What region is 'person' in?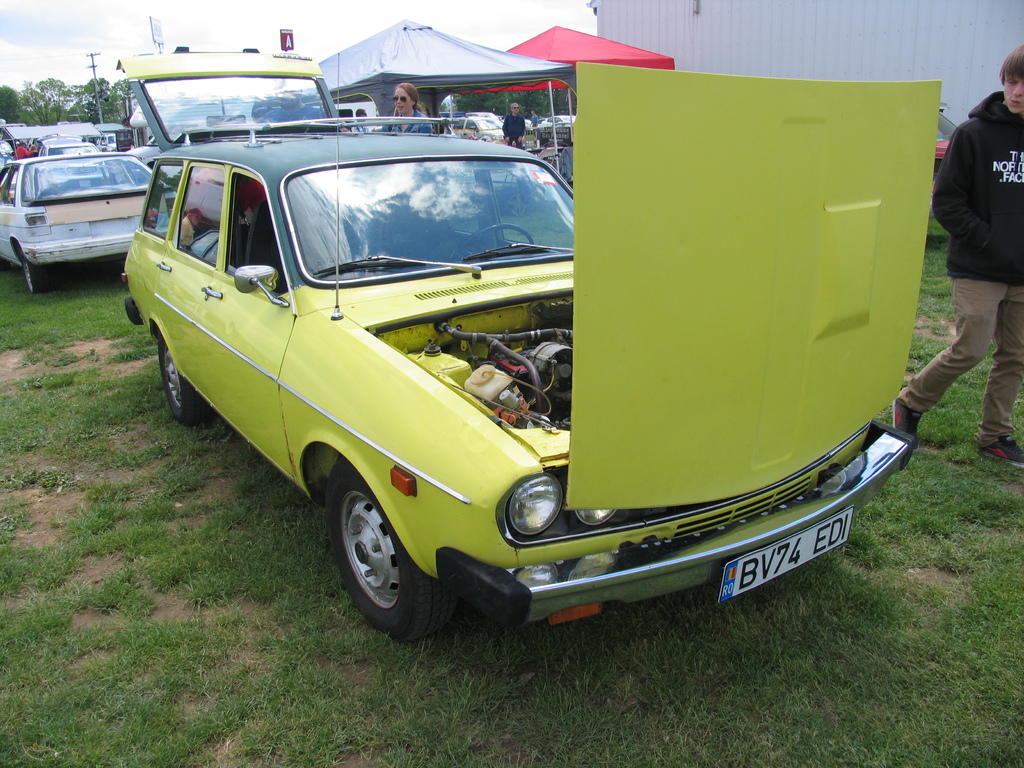
bbox=(340, 81, 428, 136).
